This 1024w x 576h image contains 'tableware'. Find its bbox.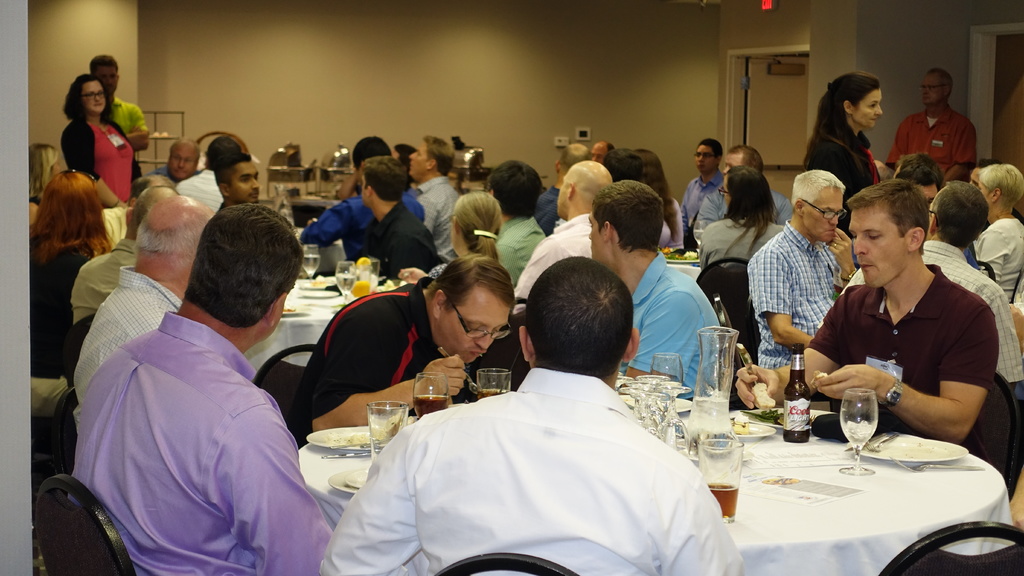
crop(323, 462, 373, 497).
